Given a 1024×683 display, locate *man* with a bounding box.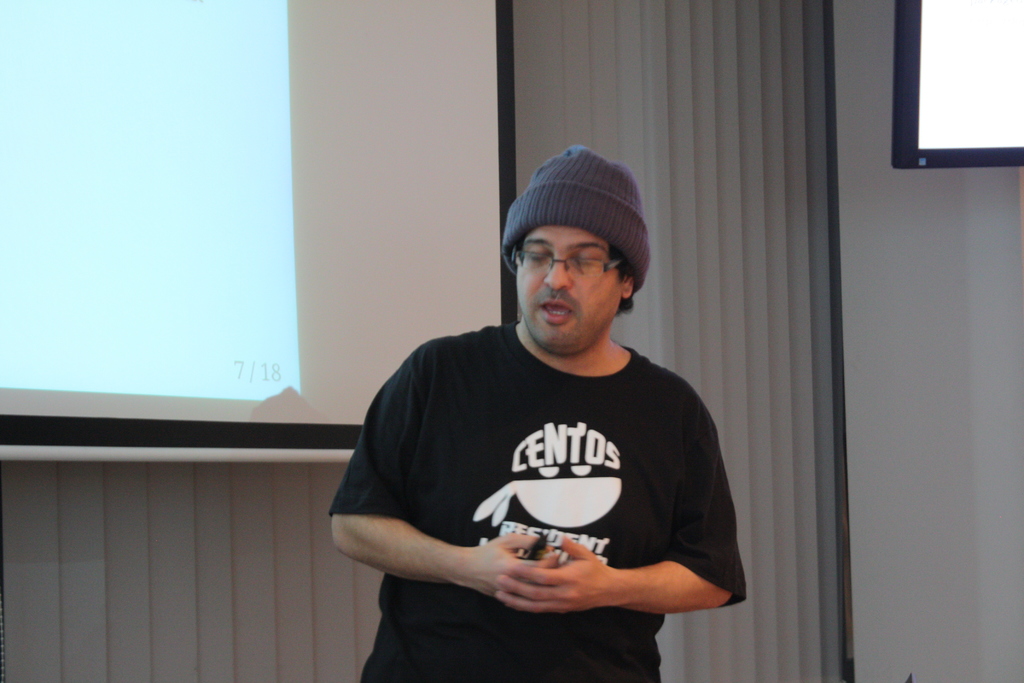
Located: box=[327, 144, 749, 682].
